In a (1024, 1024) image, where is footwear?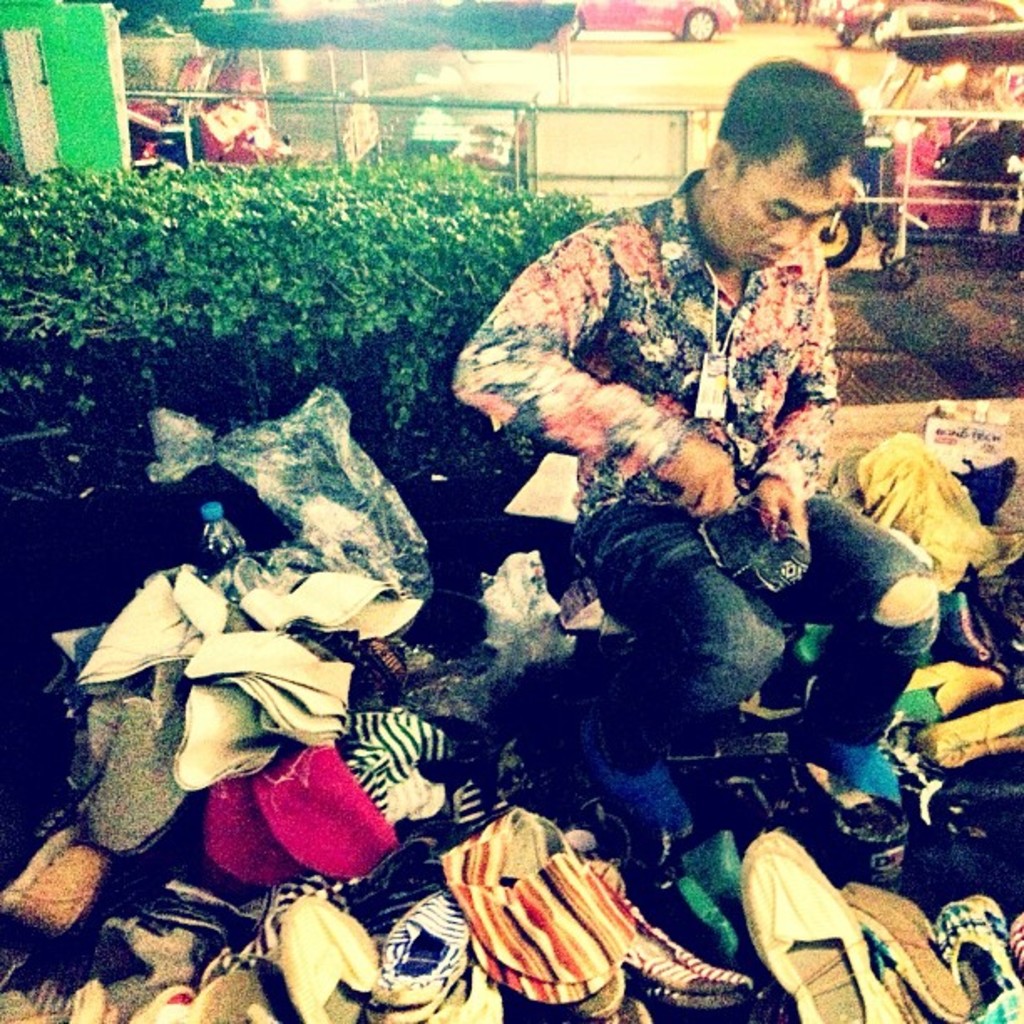
[left=5, top=825, right=112, bottom=940].
